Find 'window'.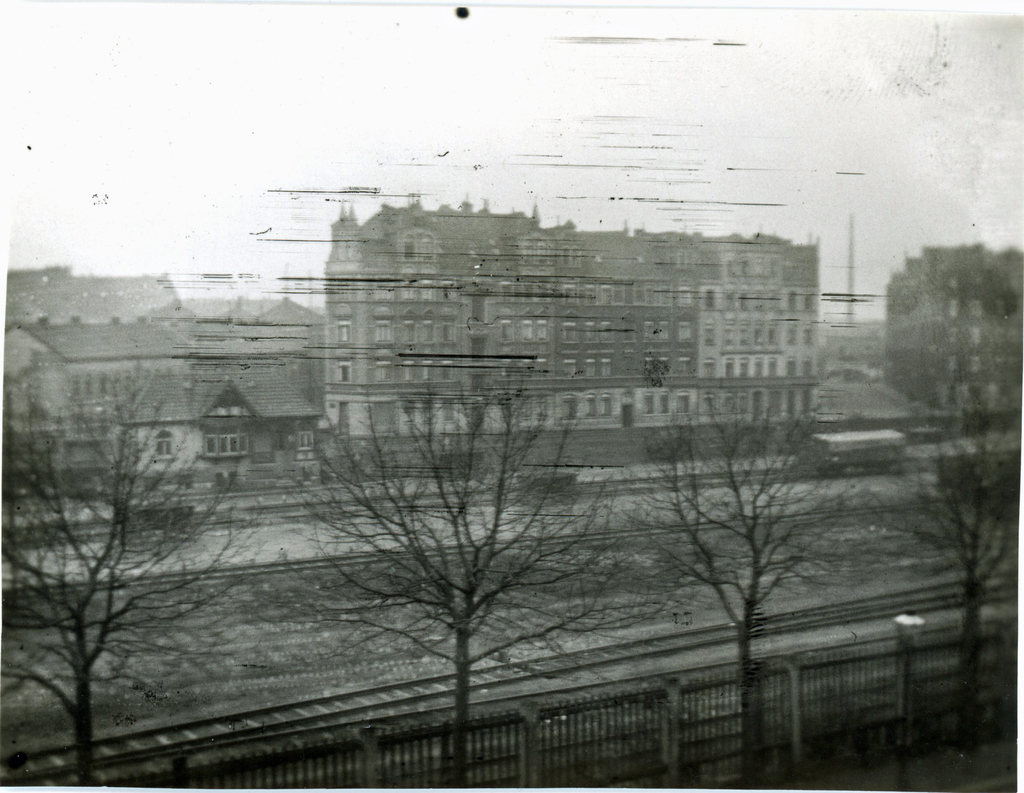
(left=679, top=289, right=692, bottom=311).
